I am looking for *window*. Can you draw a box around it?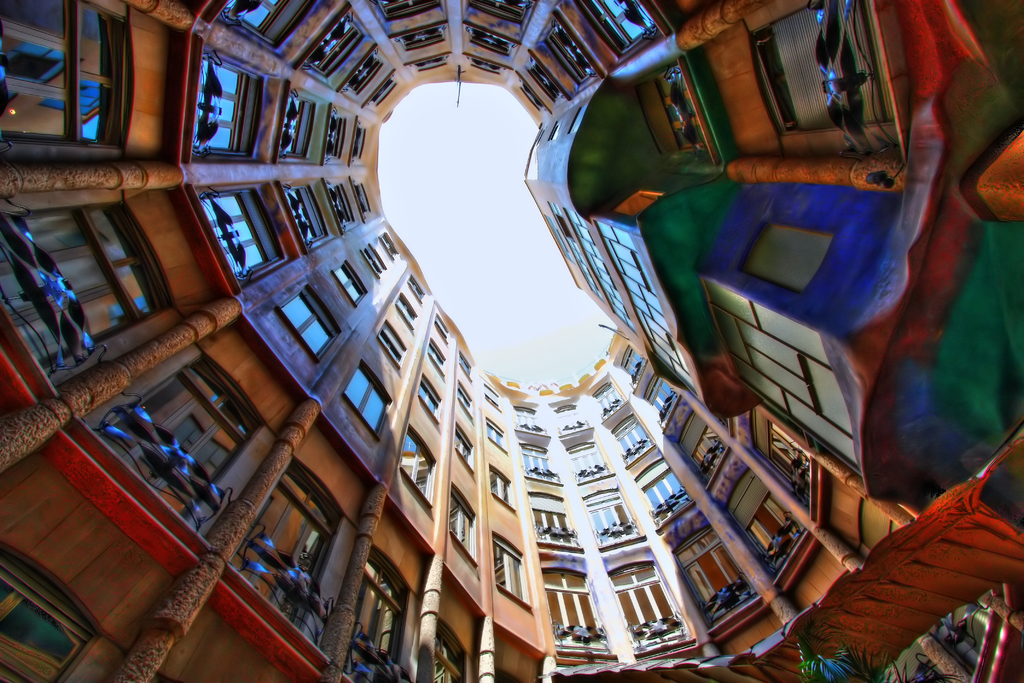
Sure, the bounding box is <bbox>531, 491, 585, 555</bbox>.
